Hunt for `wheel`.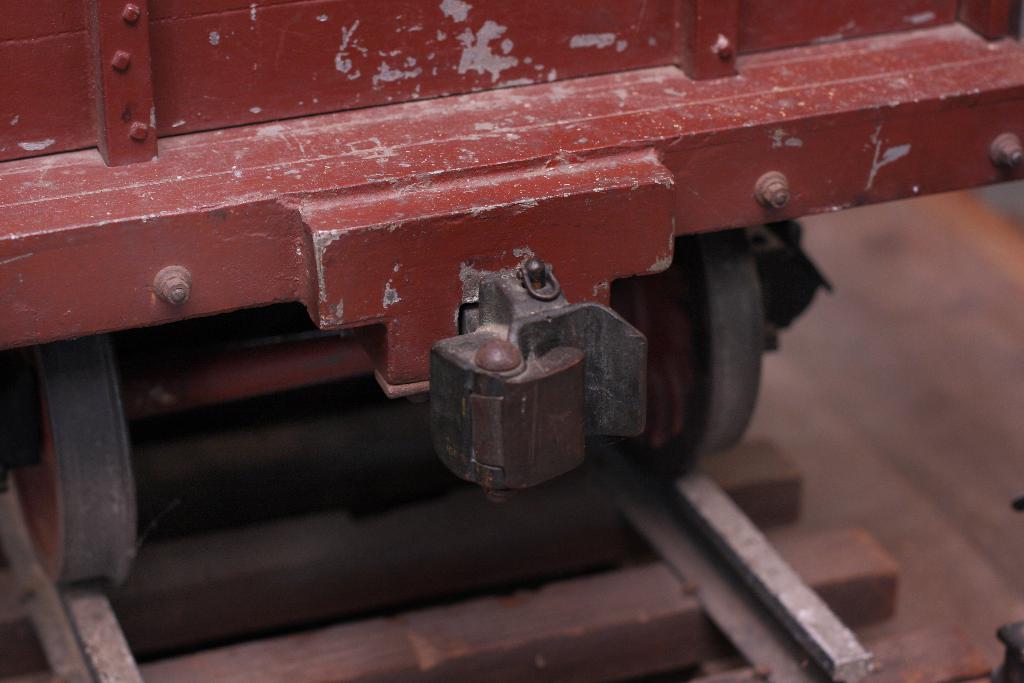
Hunted down at locate(611, 233, 766, 479).
